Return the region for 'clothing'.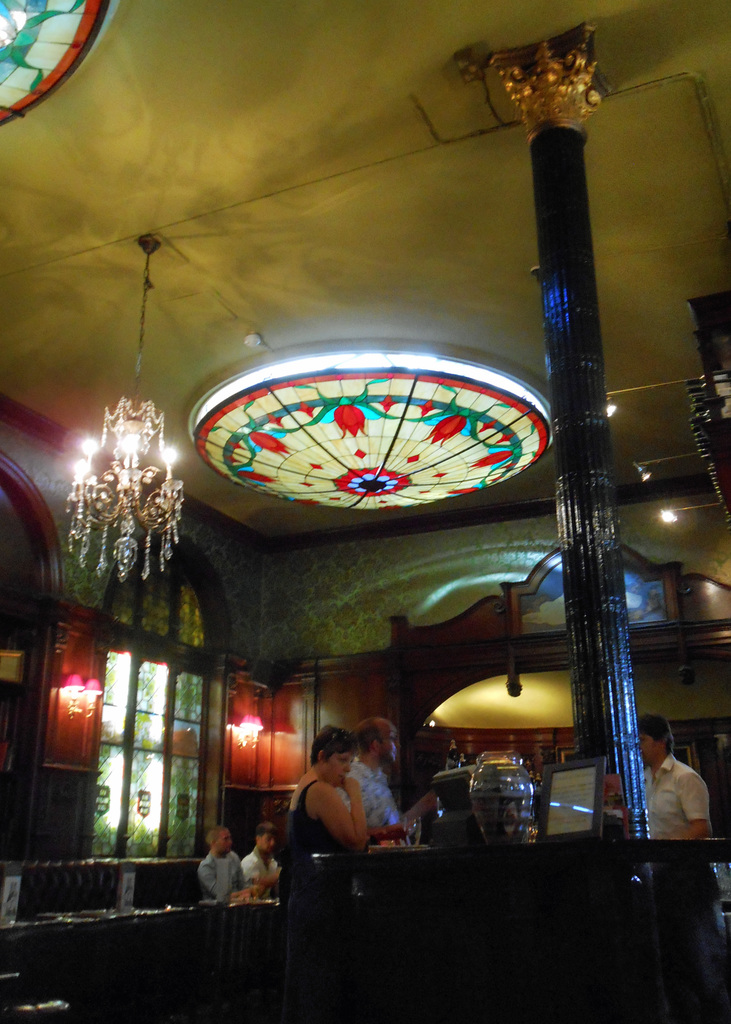
(left=195, top=849, right=239, bottom=903).
